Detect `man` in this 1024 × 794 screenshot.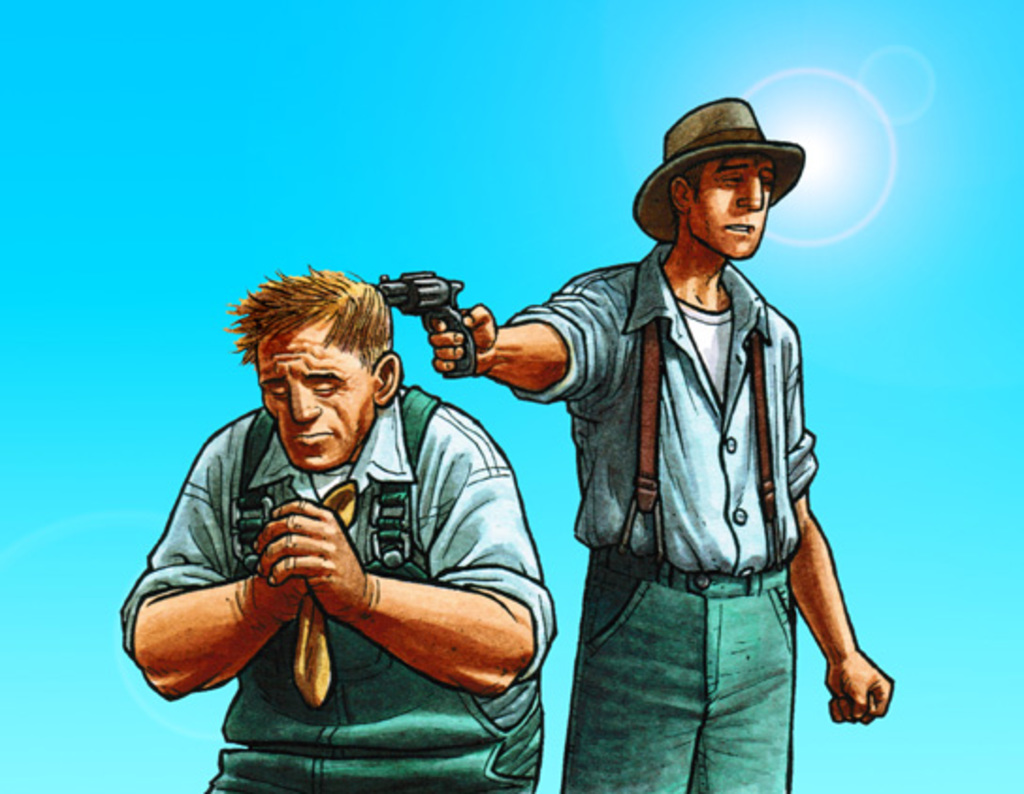
Detection: (429,98,896,792).
